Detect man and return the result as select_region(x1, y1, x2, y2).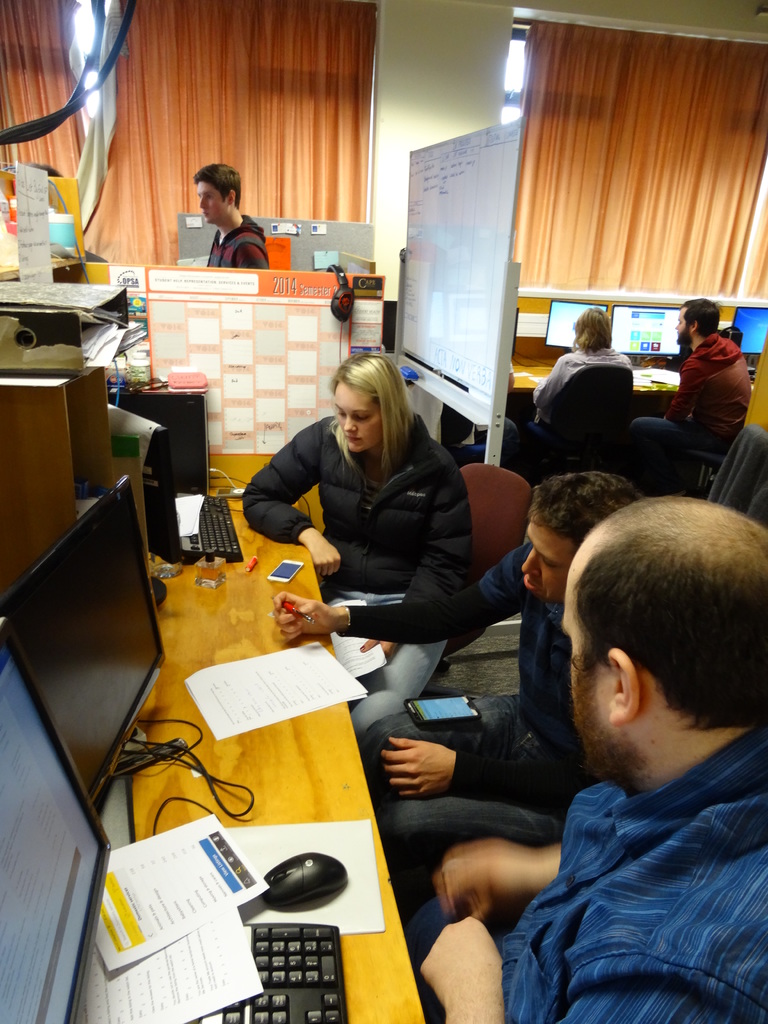
select_region(622, 293, 751, 477).
